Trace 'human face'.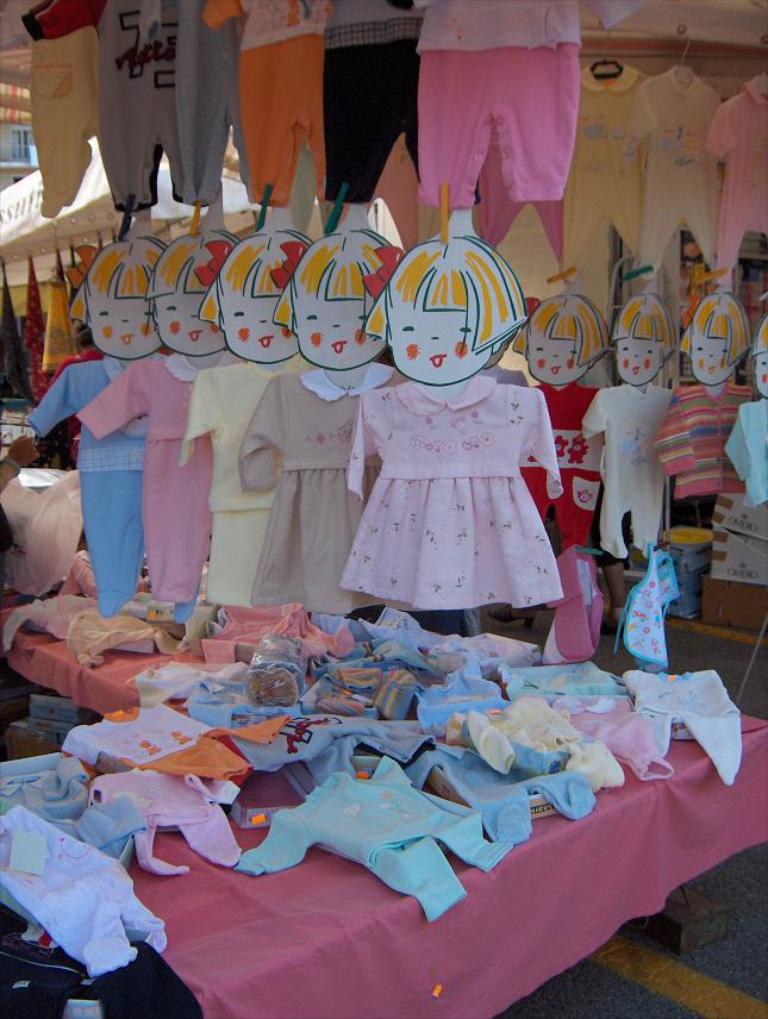
Traced to <bbox>89, 292, 161, 358</bbox>.
